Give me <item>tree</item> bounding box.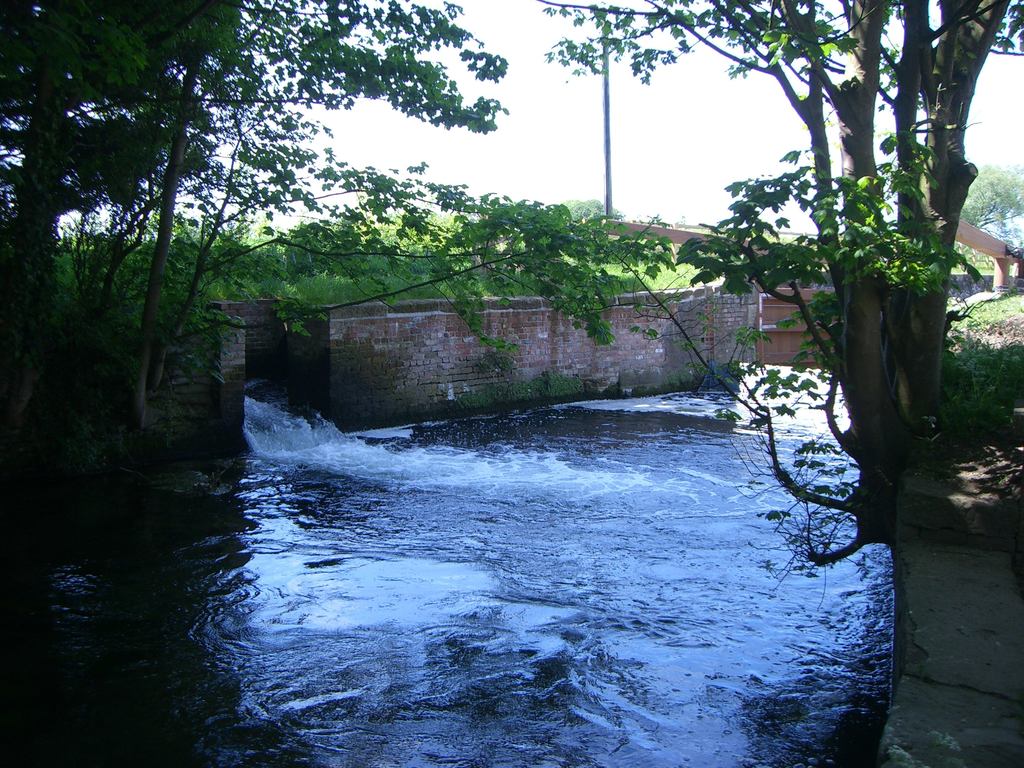
[538, 0, 1023, 620].
